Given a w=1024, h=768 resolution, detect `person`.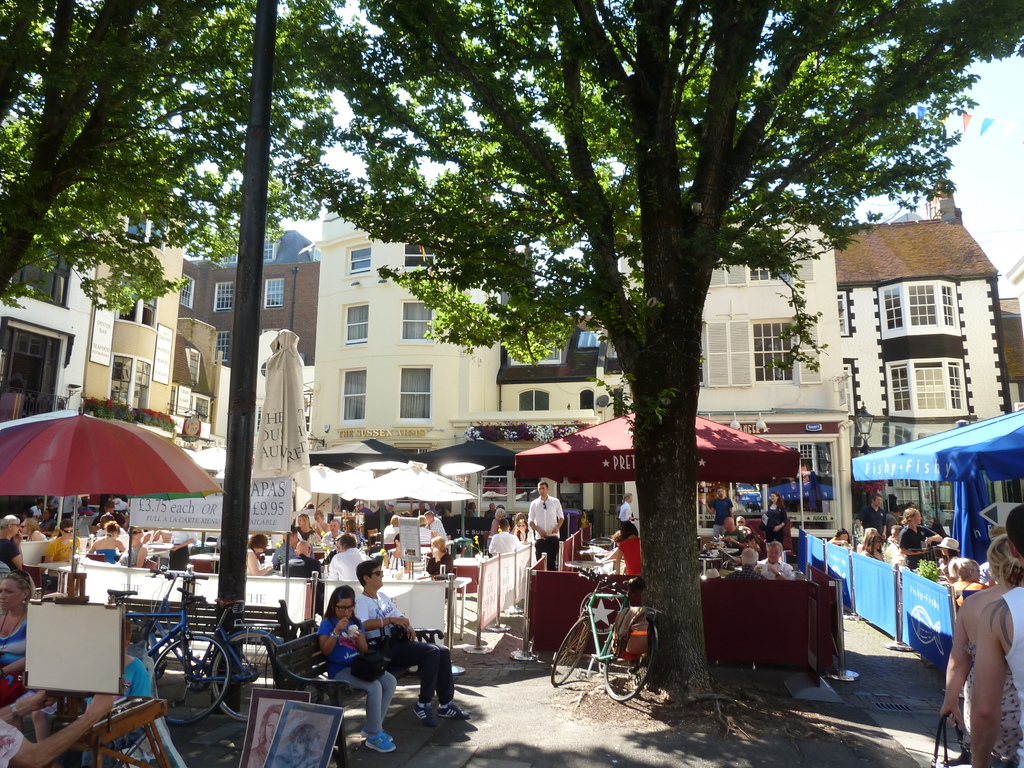
(x1=86, y1=500, x2=124, y2=532).
